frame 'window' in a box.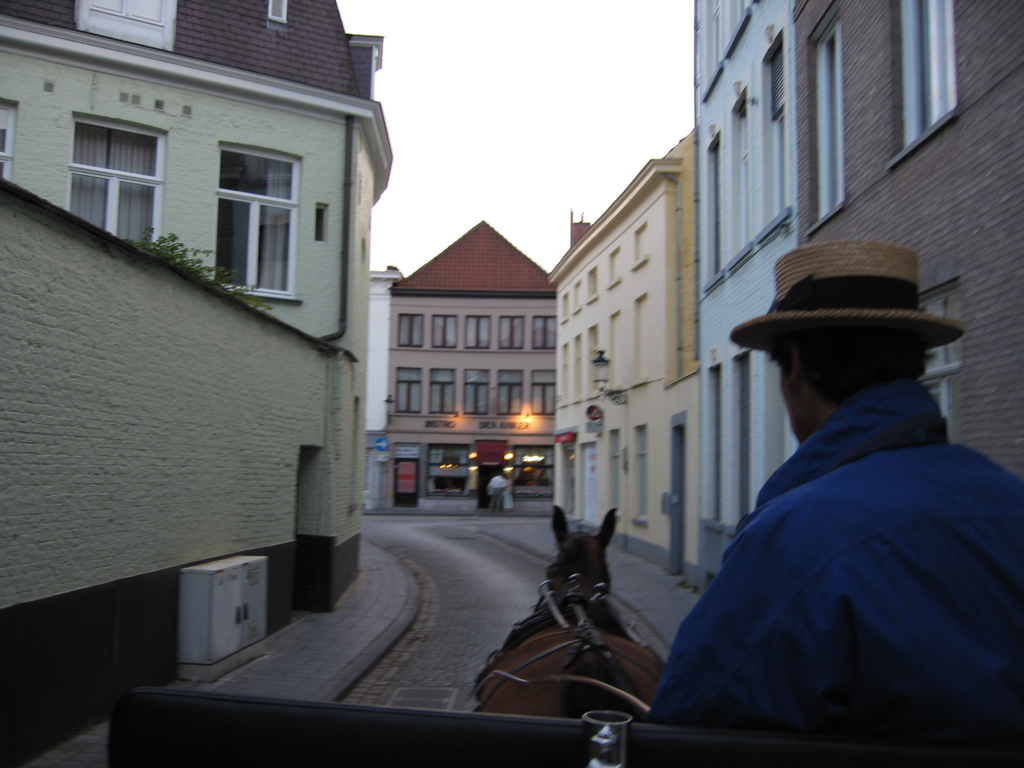
pyautogui.locateOnScreen(434, 318, 460, 352).
